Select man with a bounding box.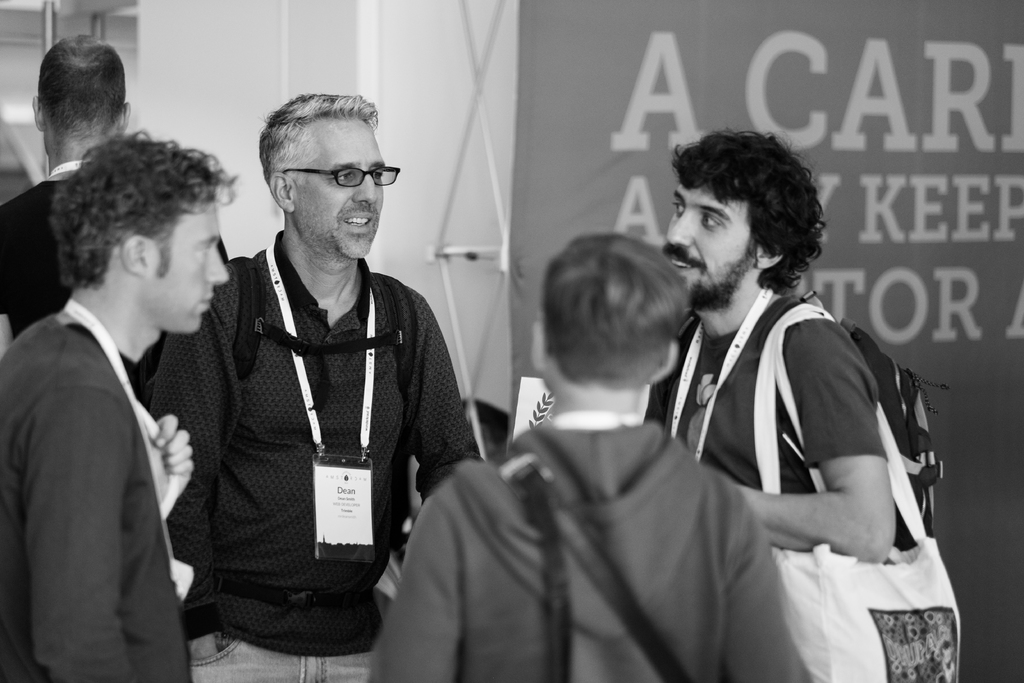
<box>0,35,131,362</box>.
